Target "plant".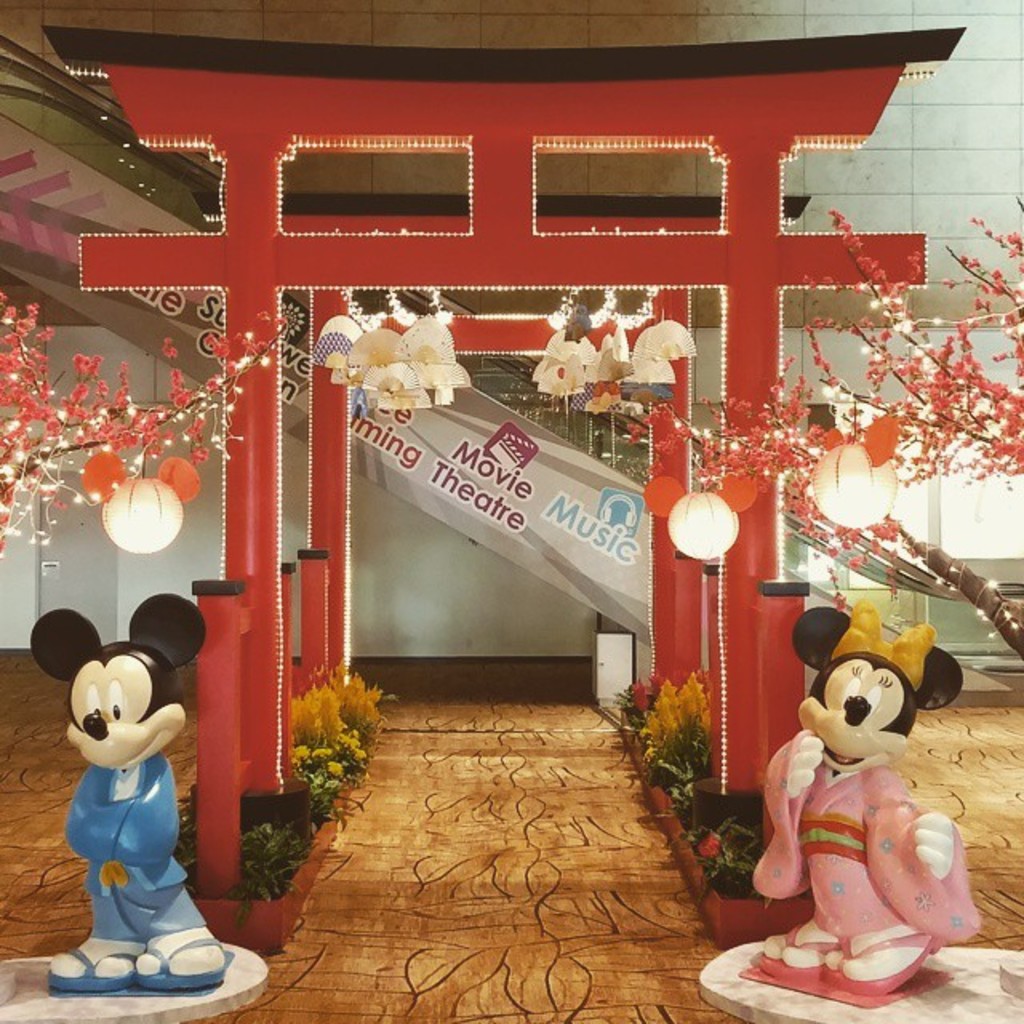
Target region: left=320, top=664, right=390, bottom=728.
